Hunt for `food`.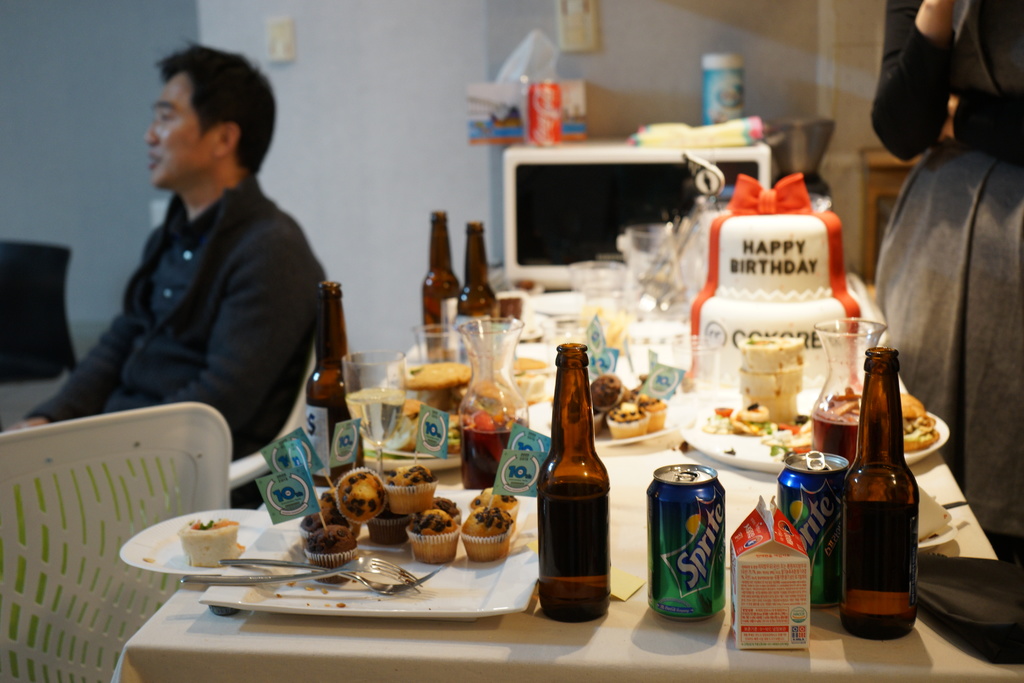
Hunted down at 745, 331, 805, 422.
